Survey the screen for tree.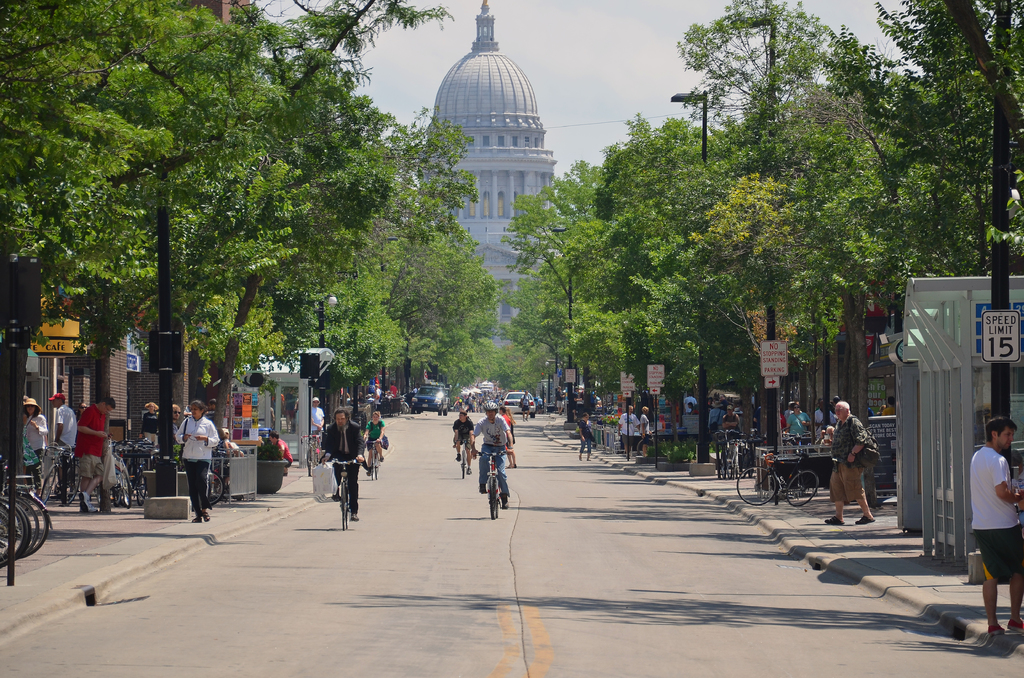
Survey found: {"x1": 380, "y1": 238, "x2": 499, "y2": 403}.
